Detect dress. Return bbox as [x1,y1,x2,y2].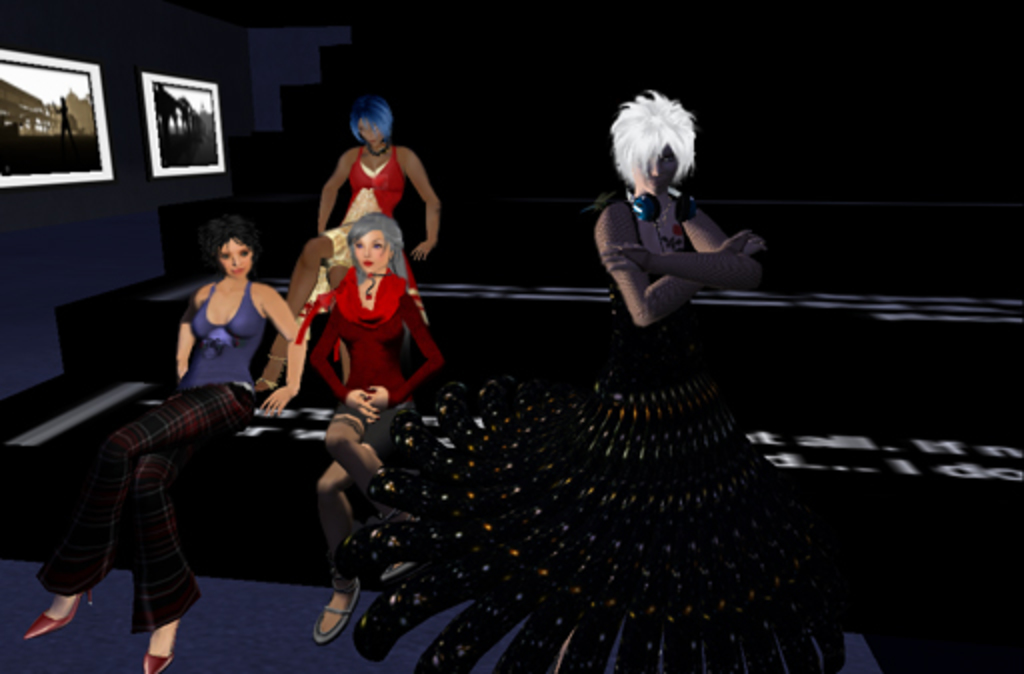
[332,194,842,672].
